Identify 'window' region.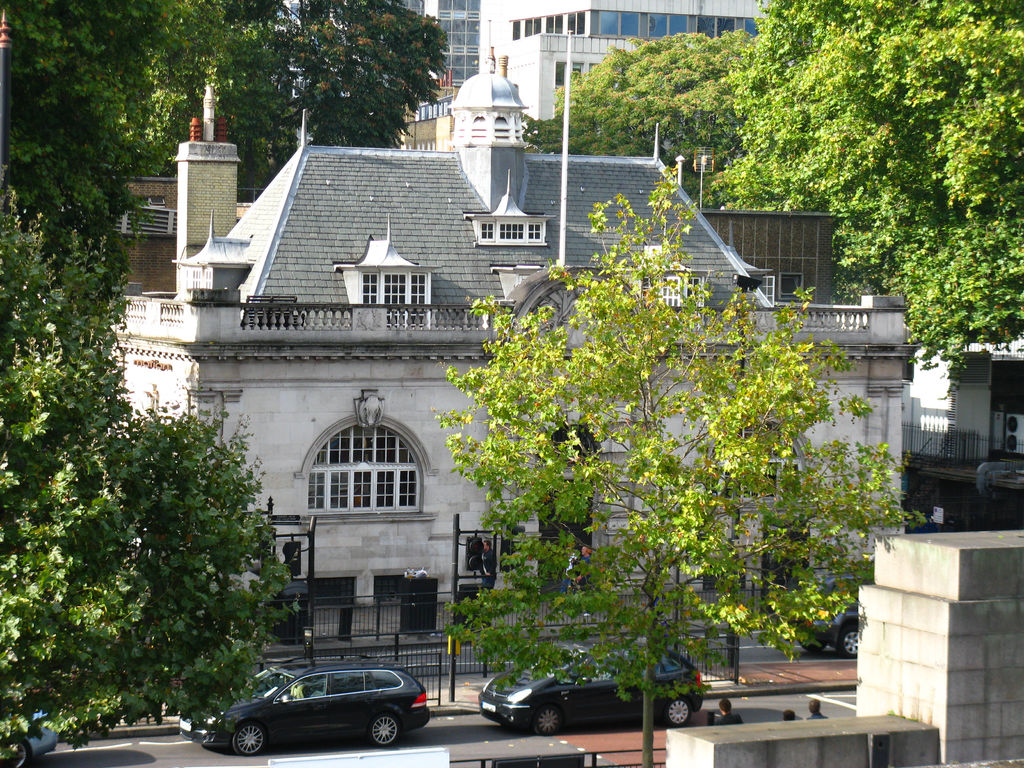
Region: (641, 275, 701, 311).
